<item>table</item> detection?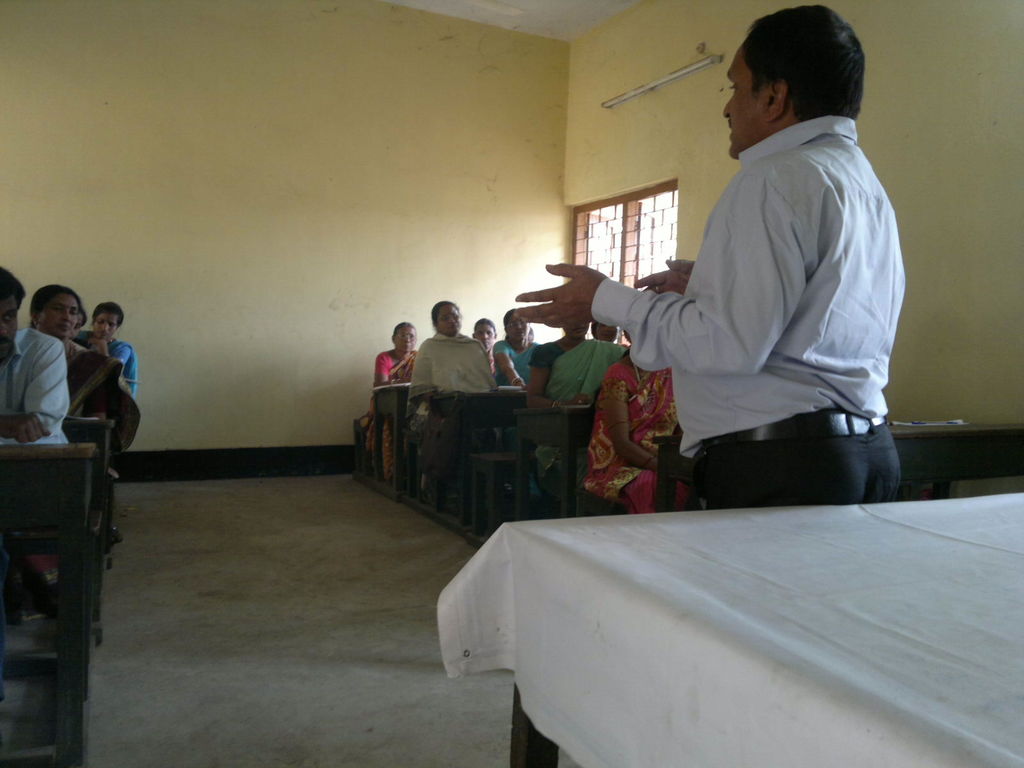
{"left": 463, "top": 404, "right": 596, "bottom": 550}
